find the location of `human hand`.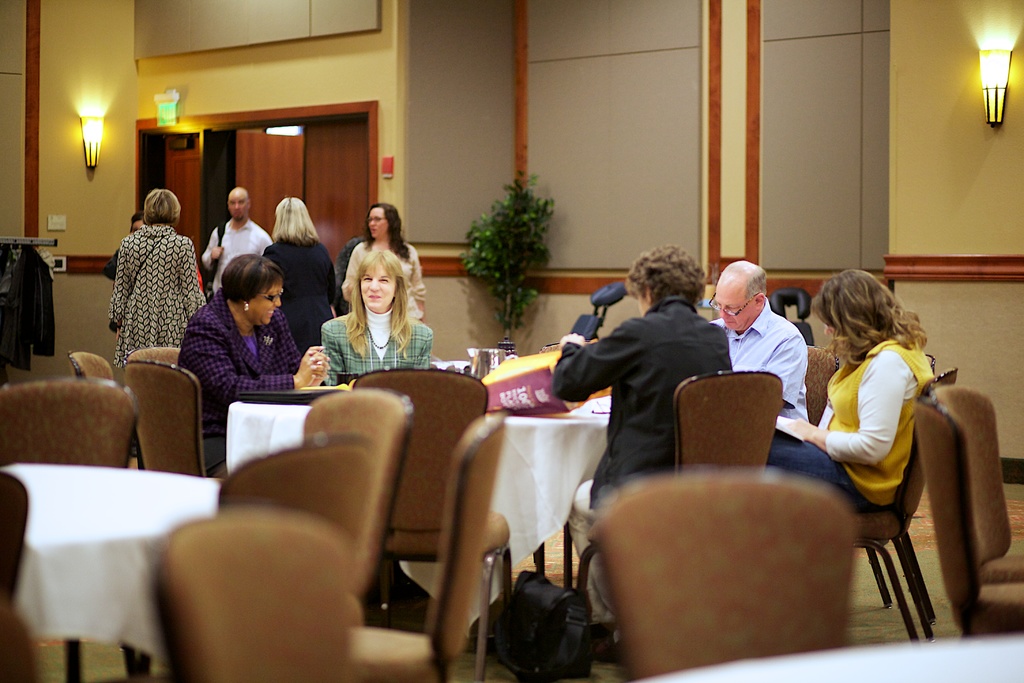
Location: 788/416/818/443.
